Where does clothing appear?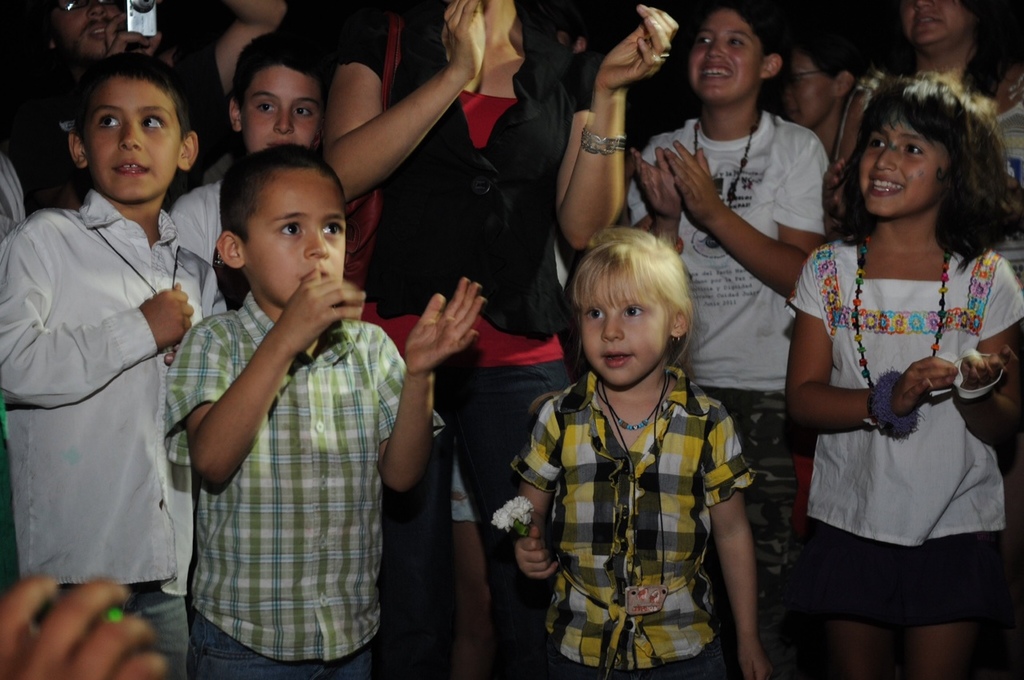
Appears at x1=394, y1=1, x2=572, y2=328.
